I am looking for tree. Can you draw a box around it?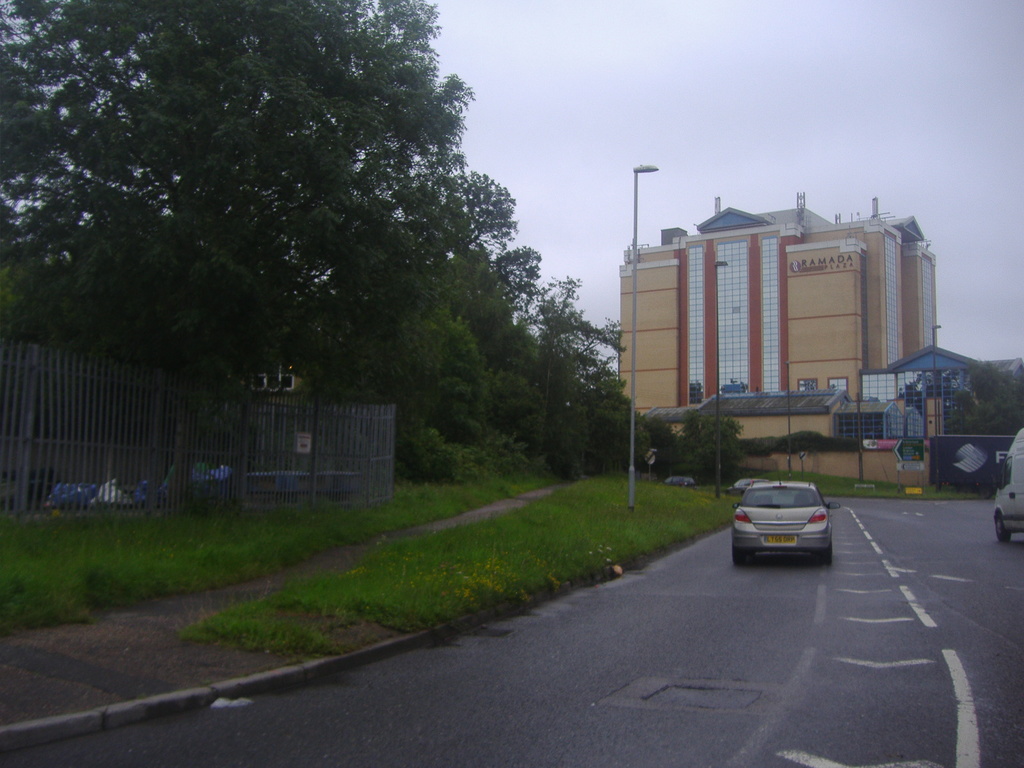
Sure, the bounding box is BBox(653, 407, 752, 491).
